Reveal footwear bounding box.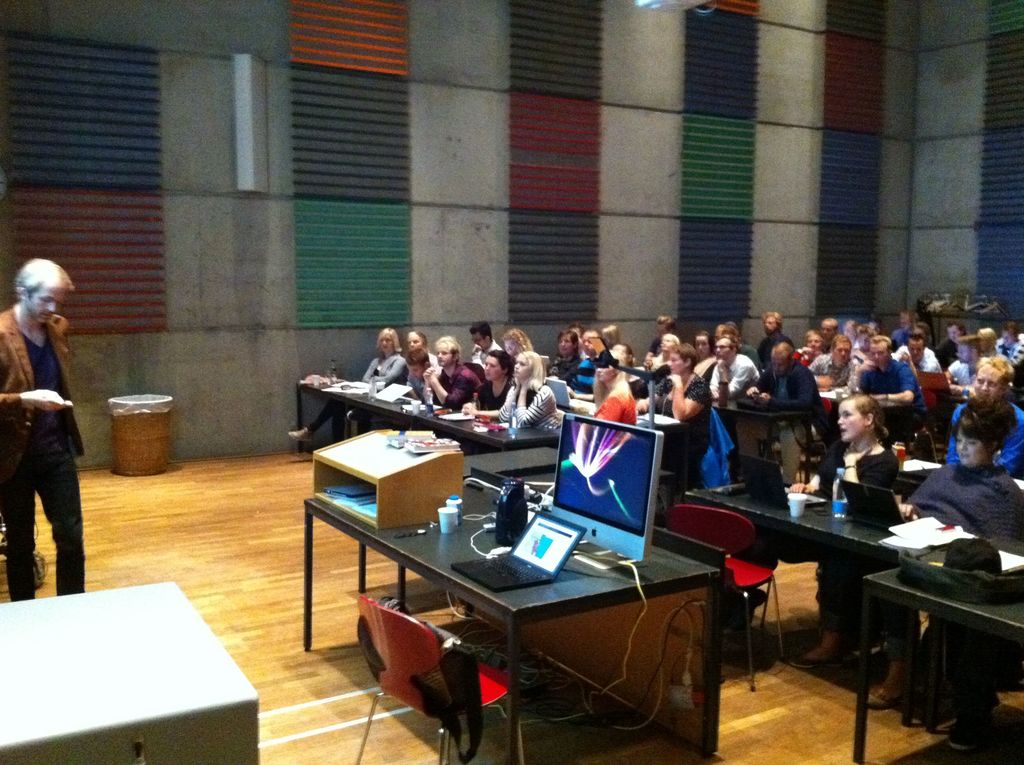
Revealed: pyautogui.locateOnScreen(346, 406, 374, 419).
